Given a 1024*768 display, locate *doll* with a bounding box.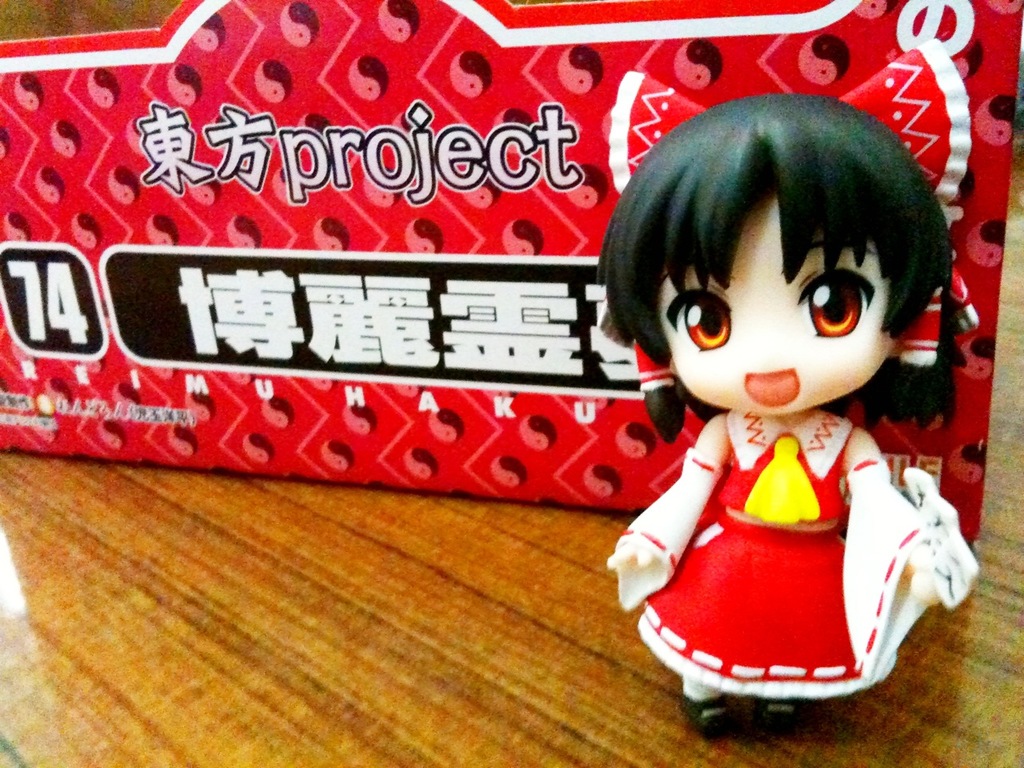
Located: 570:88:958:734.
